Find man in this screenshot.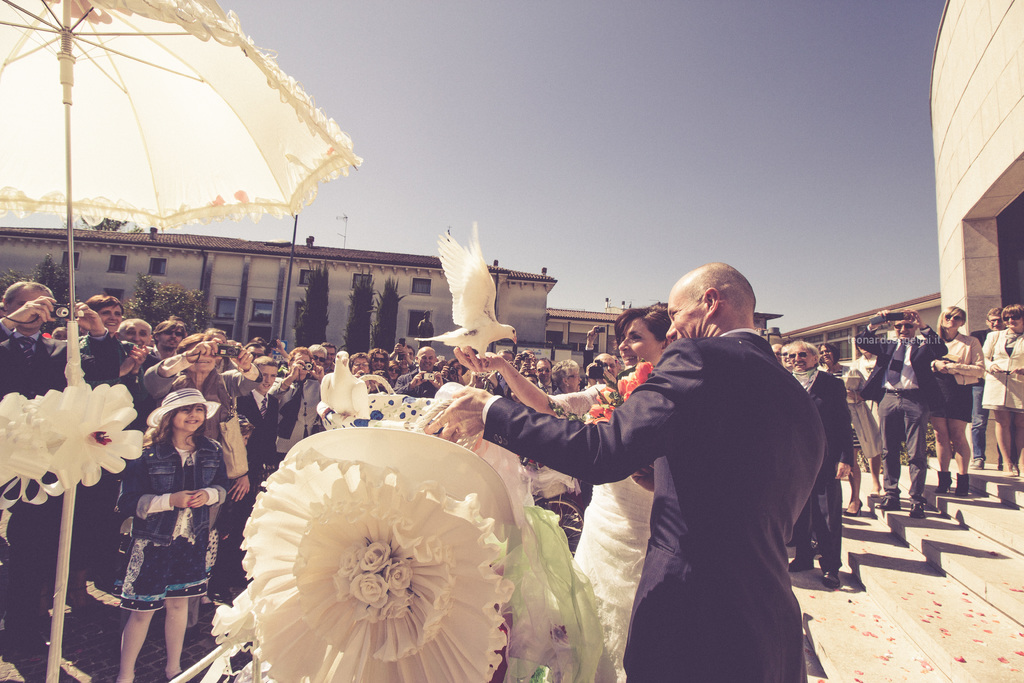
The bounding box for man is left=315, top=342, right=339, bottom=374.
